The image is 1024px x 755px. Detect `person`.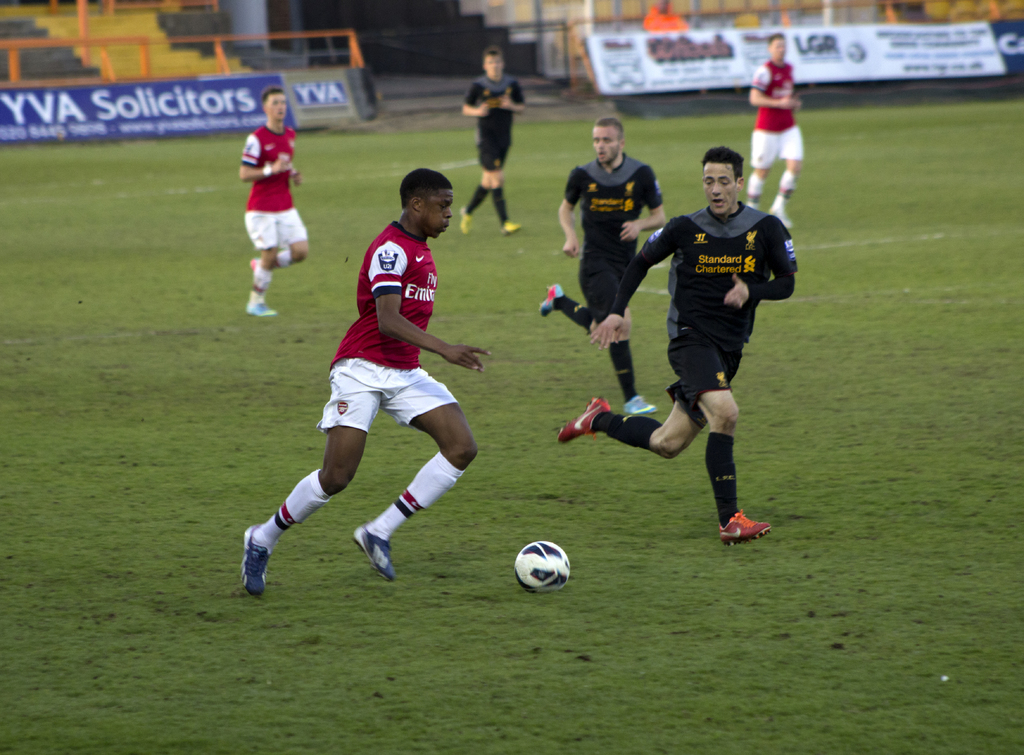
Detection: (225, 83, 307, 327).
